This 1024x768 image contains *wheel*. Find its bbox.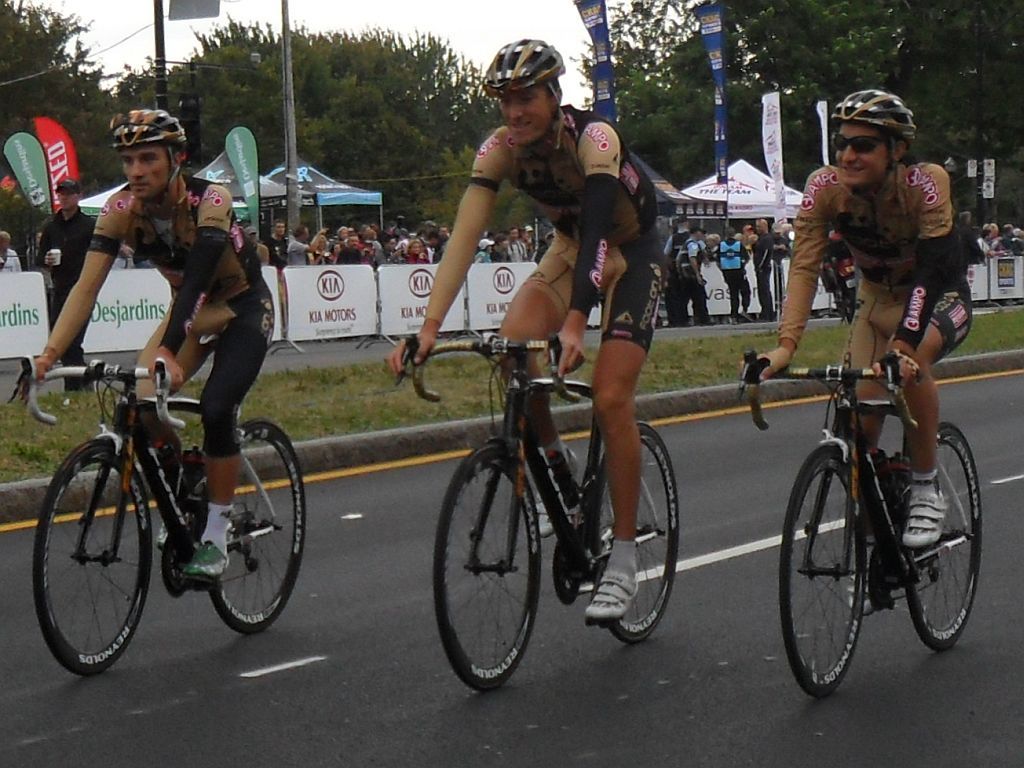
33,446,144,666.
